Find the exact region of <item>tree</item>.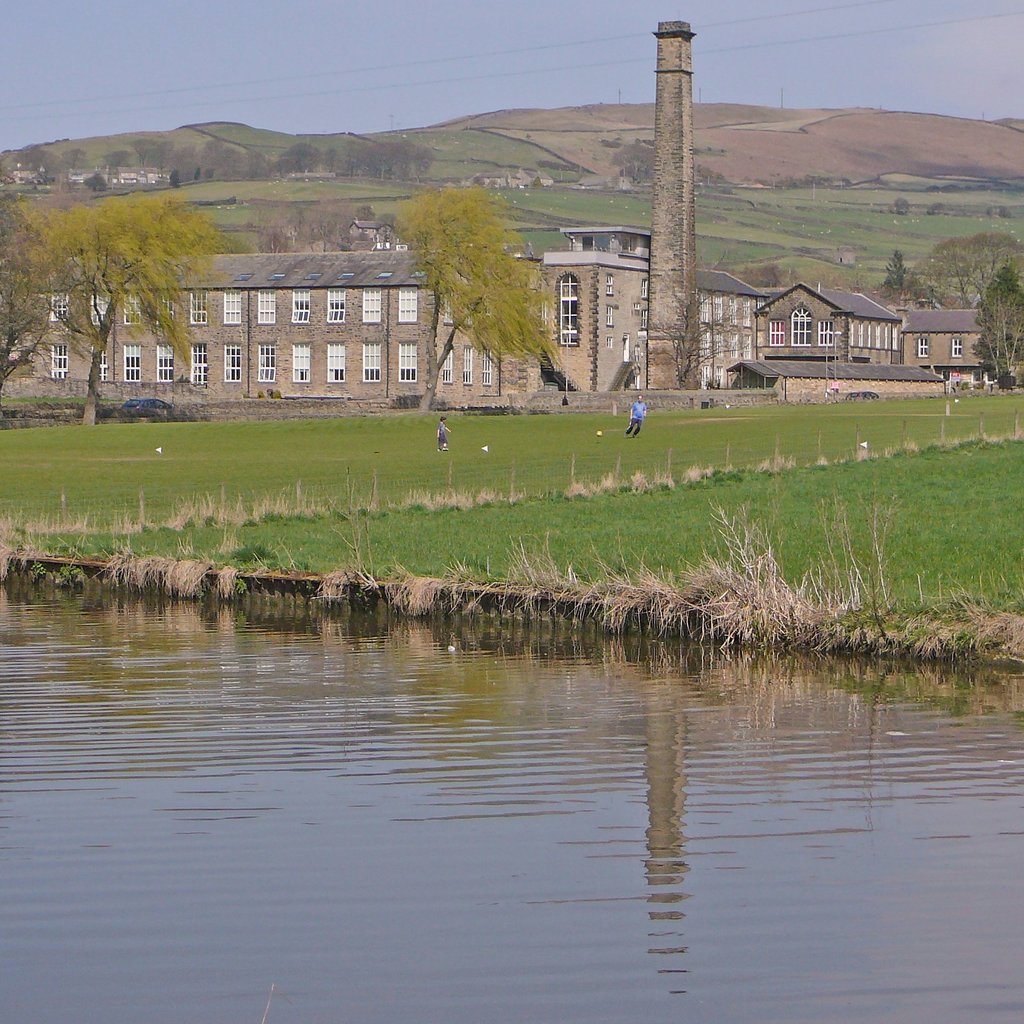
Exact region: rect(60, 146, 84, 174).
